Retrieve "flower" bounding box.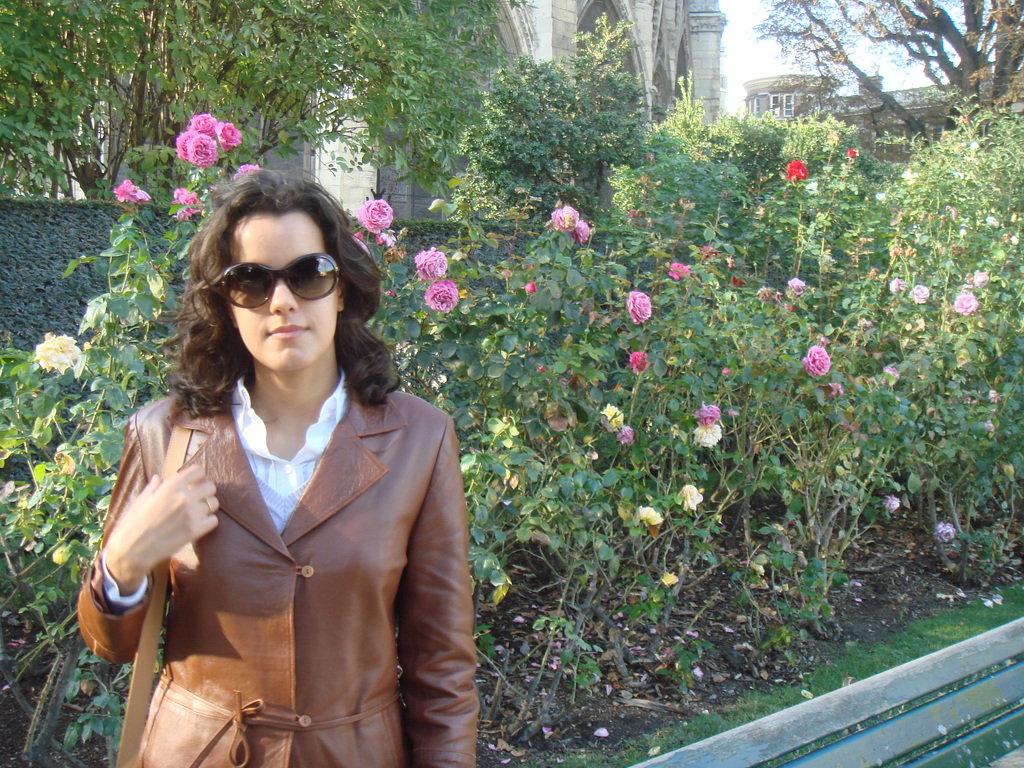
Bounding box: crop(888, 276, 909, 290).
